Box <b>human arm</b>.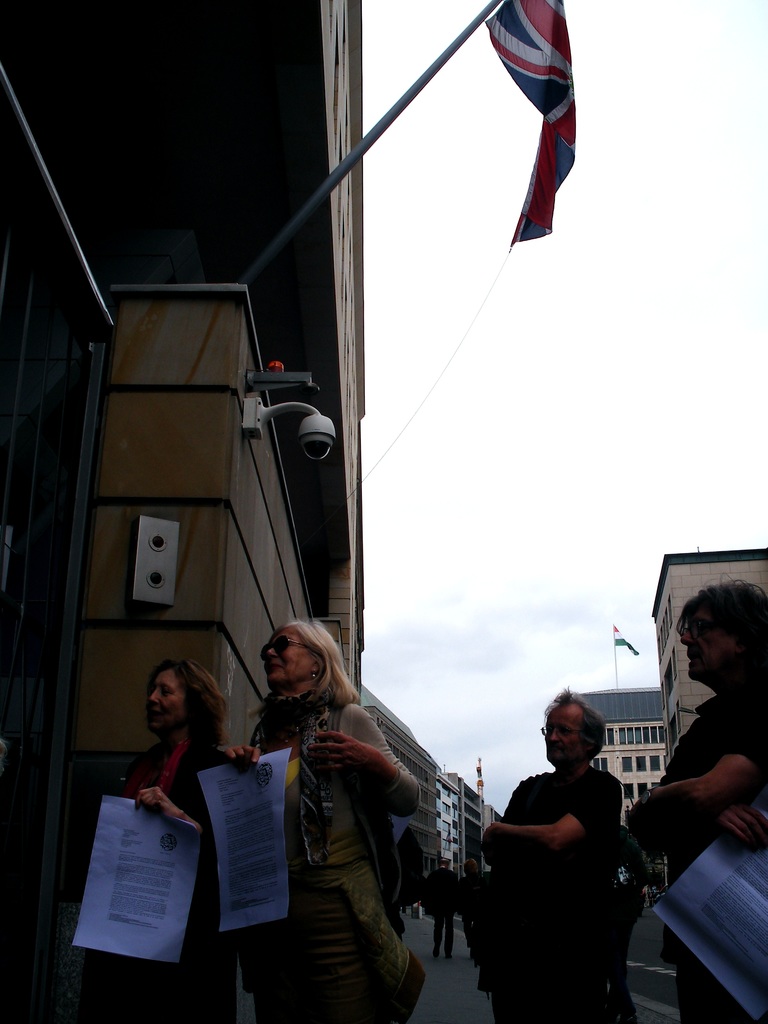
(223, 740, 263, 776).
